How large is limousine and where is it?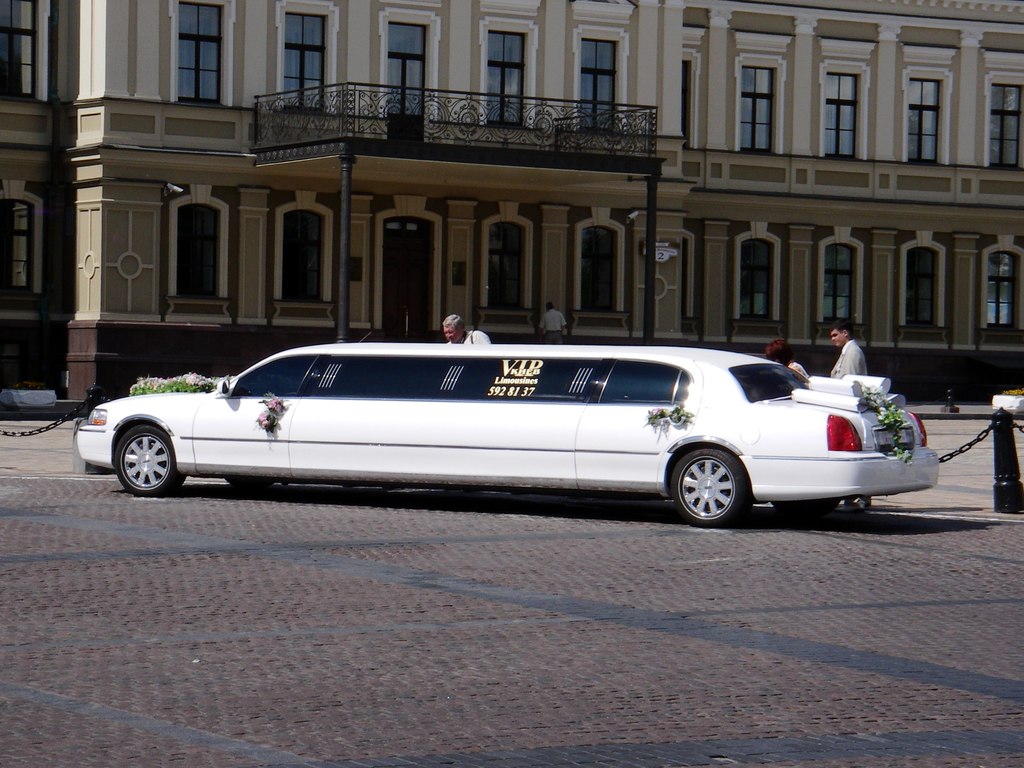
Bounding box: [74, 344, 938, 525].
